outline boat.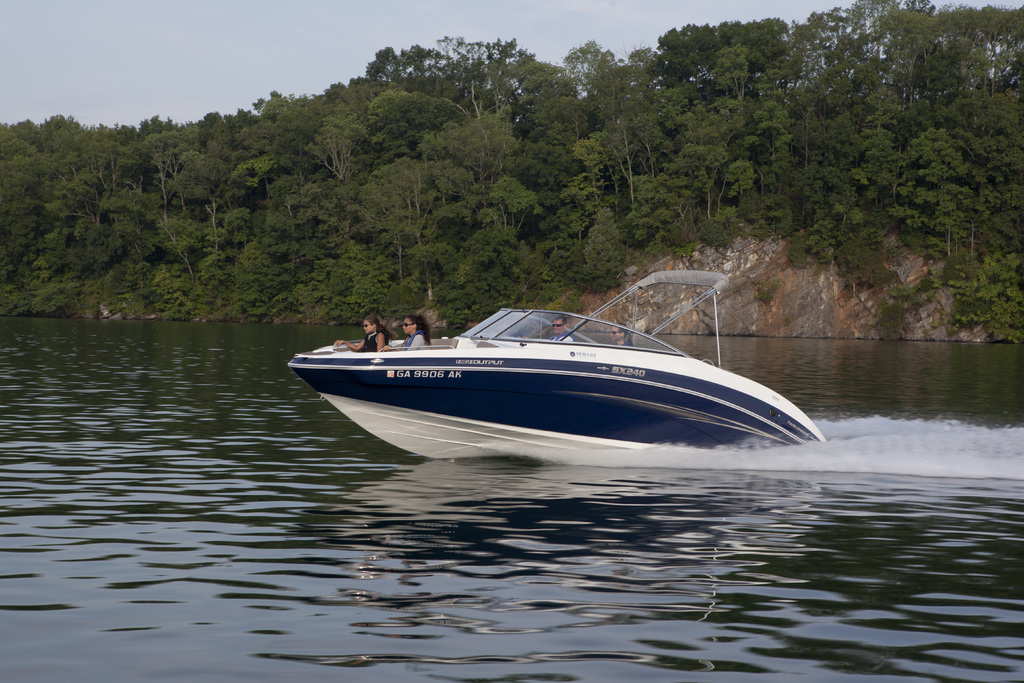
Outline: box(285, 288, 829, 468).
